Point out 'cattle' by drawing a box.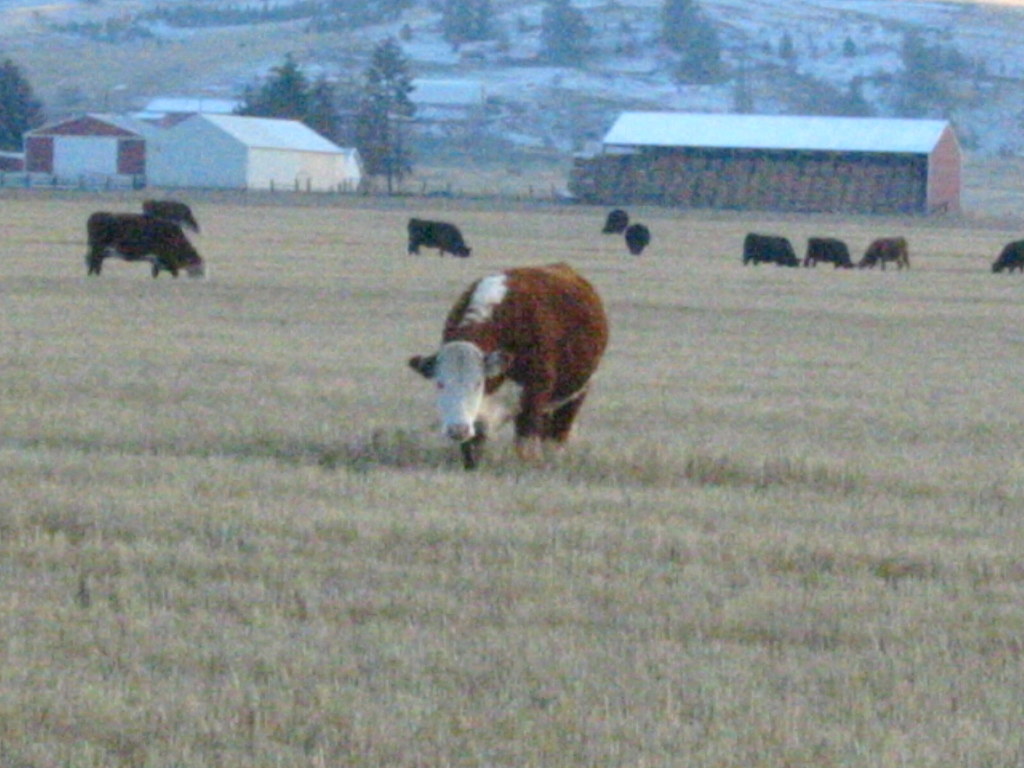
left=857, top=236, right=911, bottom=269.
